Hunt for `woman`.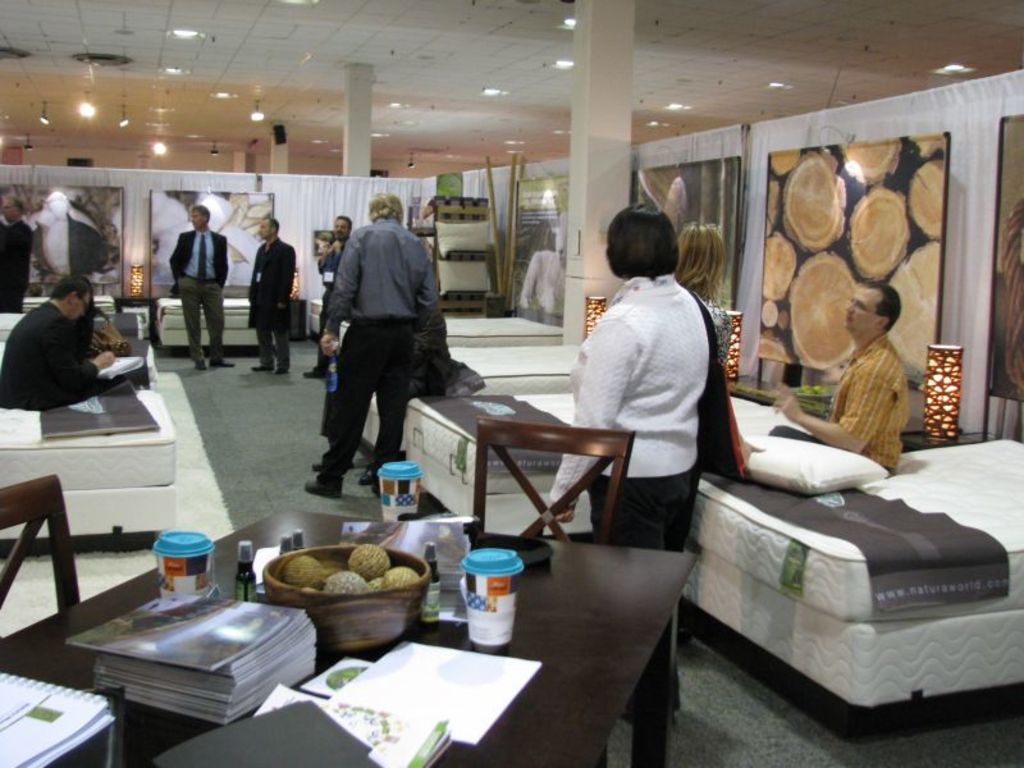
Hunted down at left=671, top=224, right=765, bottom=466.
